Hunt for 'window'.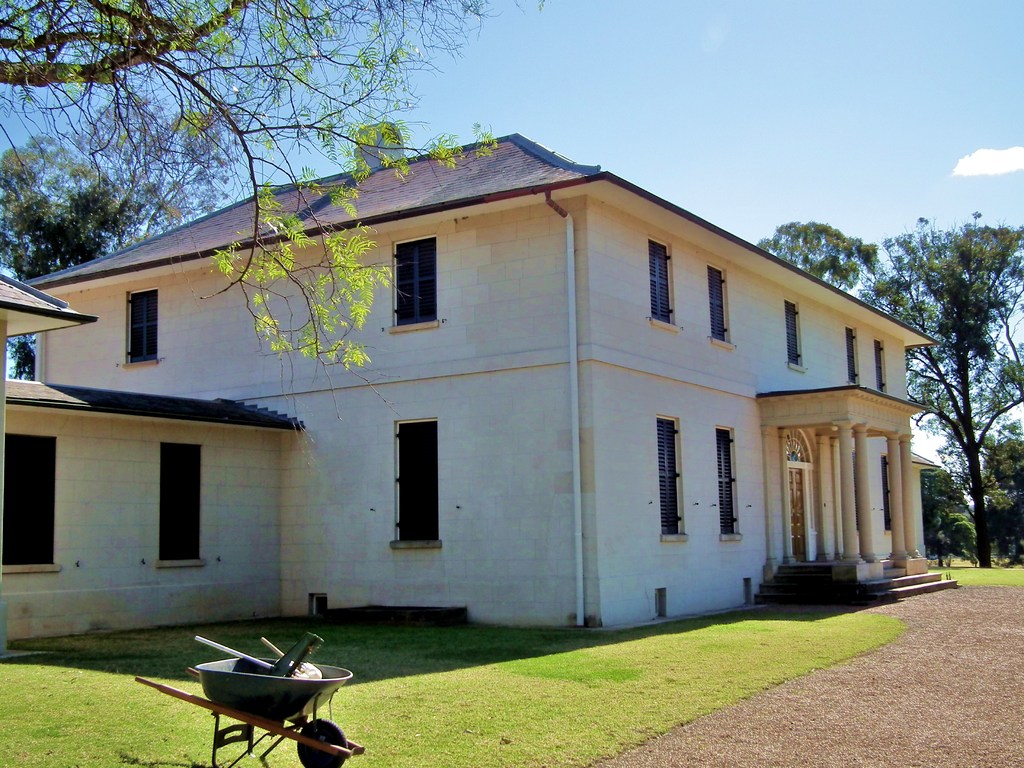
Hunted down at [x1=786, y1=299, x2=801, y2=365].
